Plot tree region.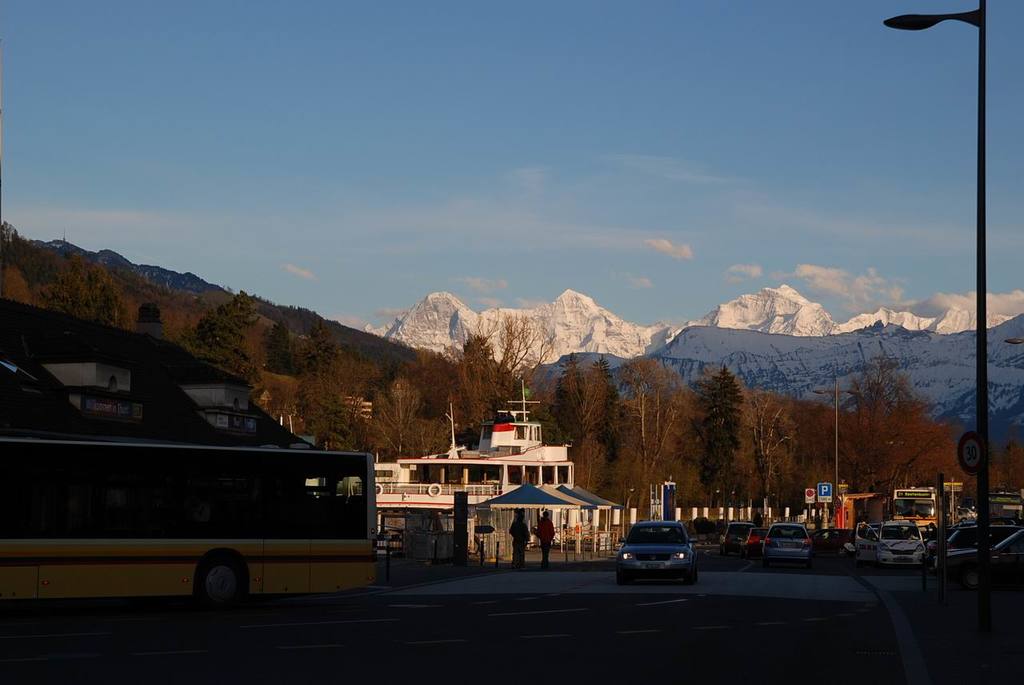
Plotted at {"x1": 699, "y1": 365, "x2": 752, "y2": 503}.
